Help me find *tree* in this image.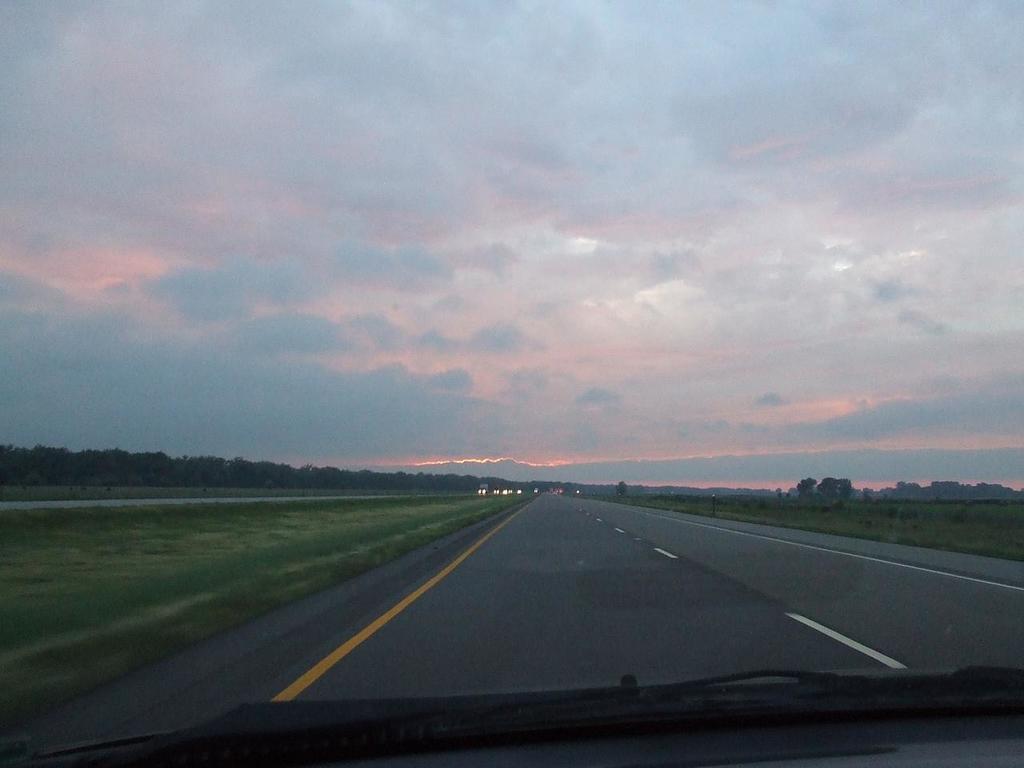
Found it: (x1=818, y1=474, x2=856, y2=506).
